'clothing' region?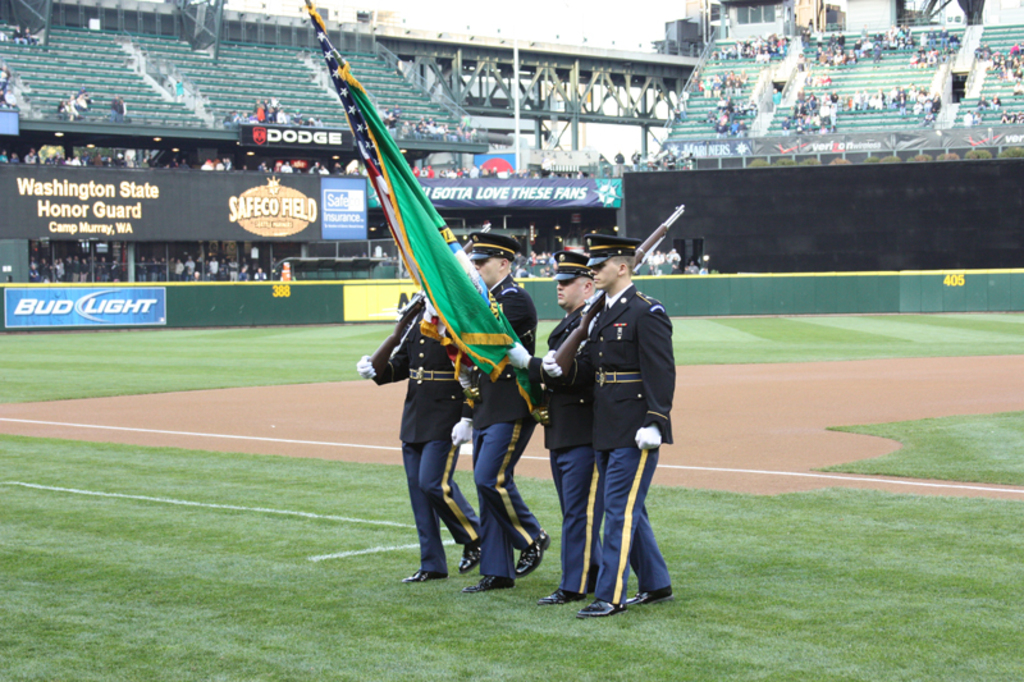
Rect(797, 68, 838, 92)
